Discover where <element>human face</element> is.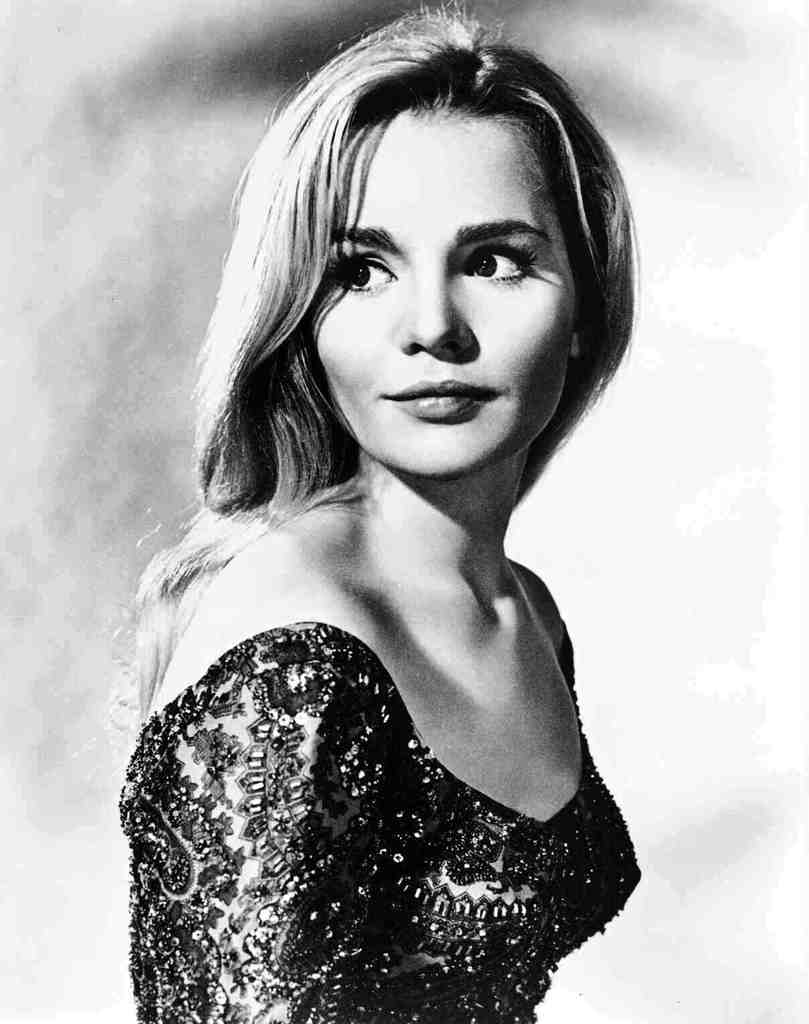
Discovered at crop(301, 101, 588, 489).
